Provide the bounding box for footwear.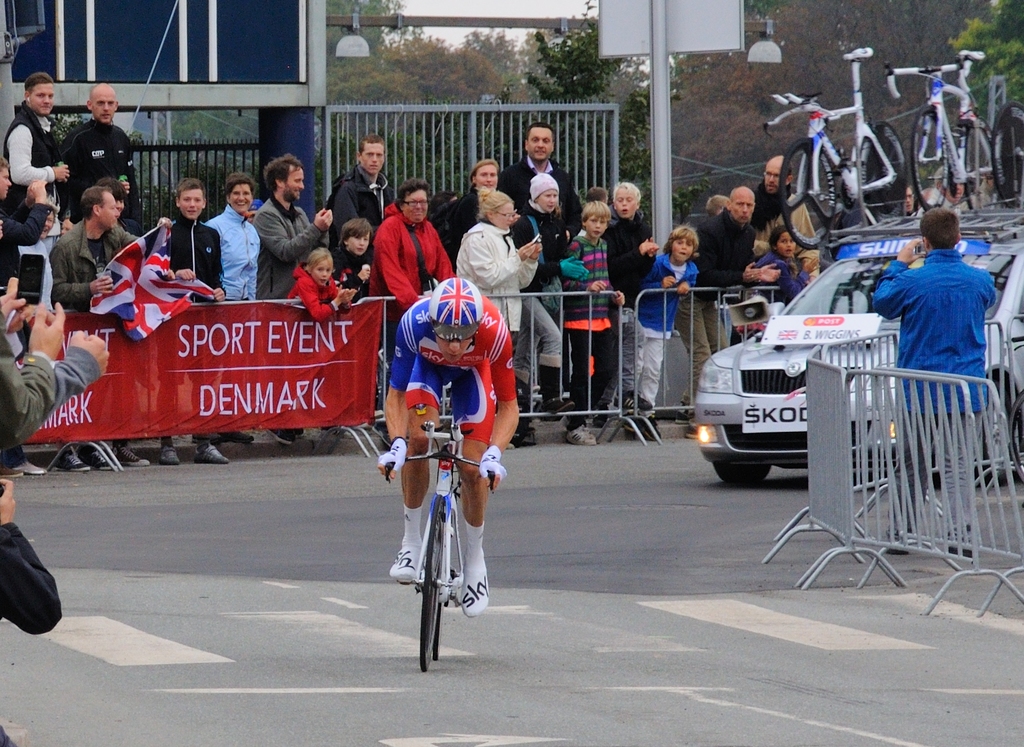
select_region(159, 444, 182, 465).
